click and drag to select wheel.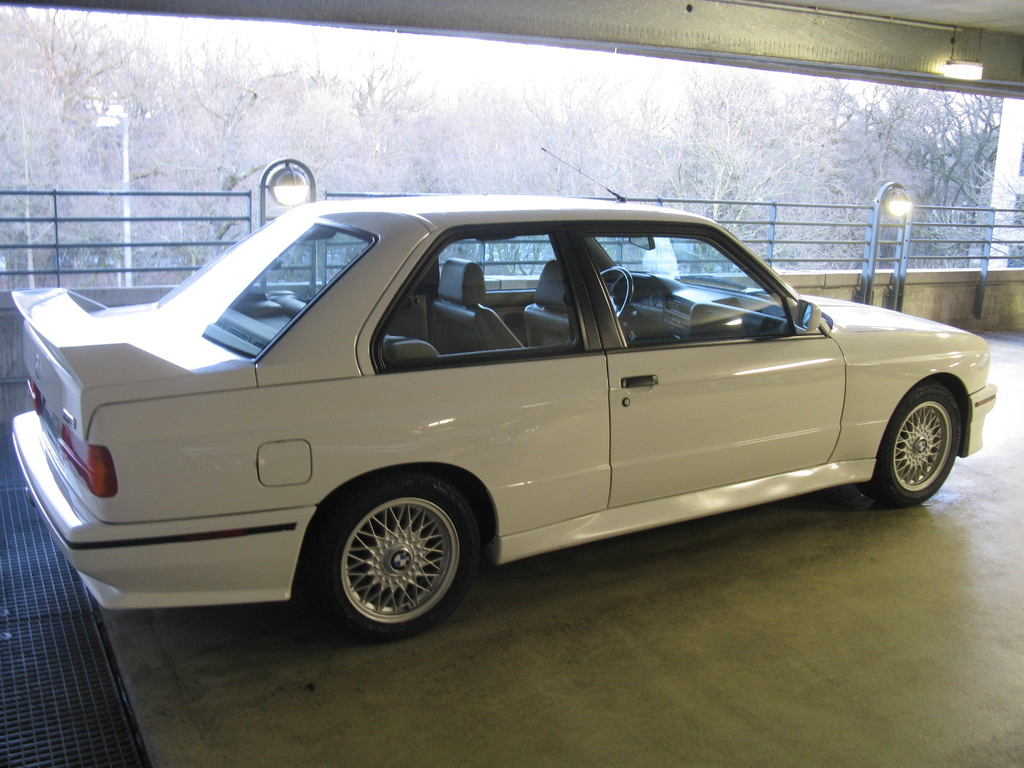
Selection: pyautogui.locateOnScreen(858, 382, 961, 508).
